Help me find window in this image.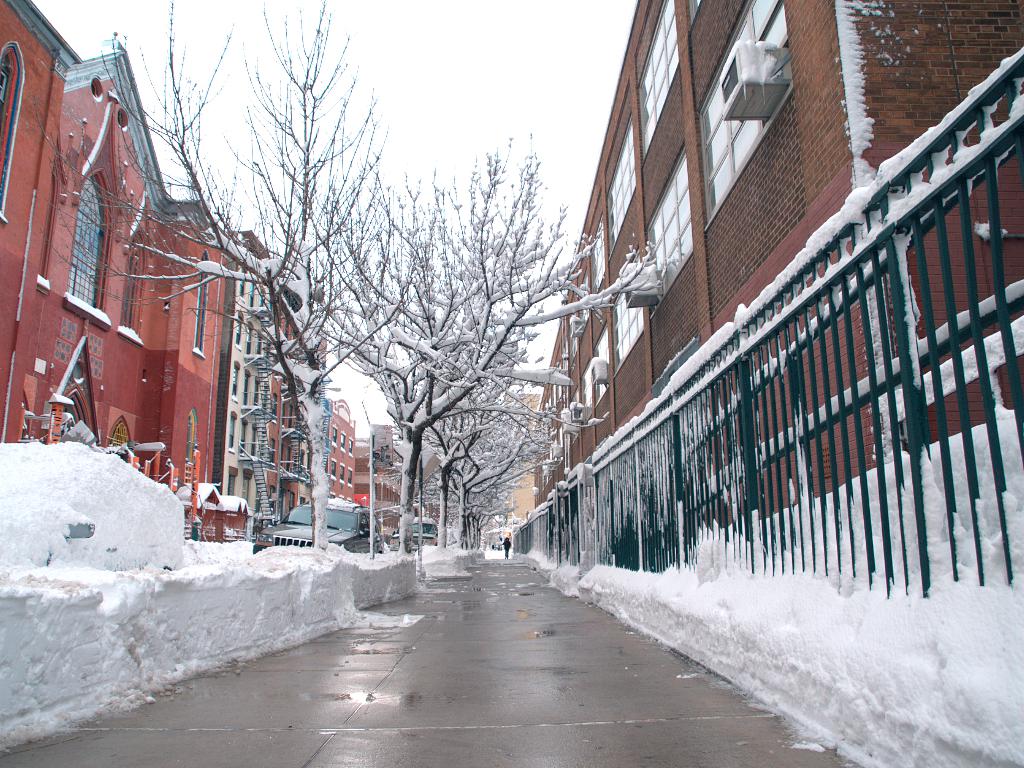
Found it: <region>285, 407, 291, 430</region>.
